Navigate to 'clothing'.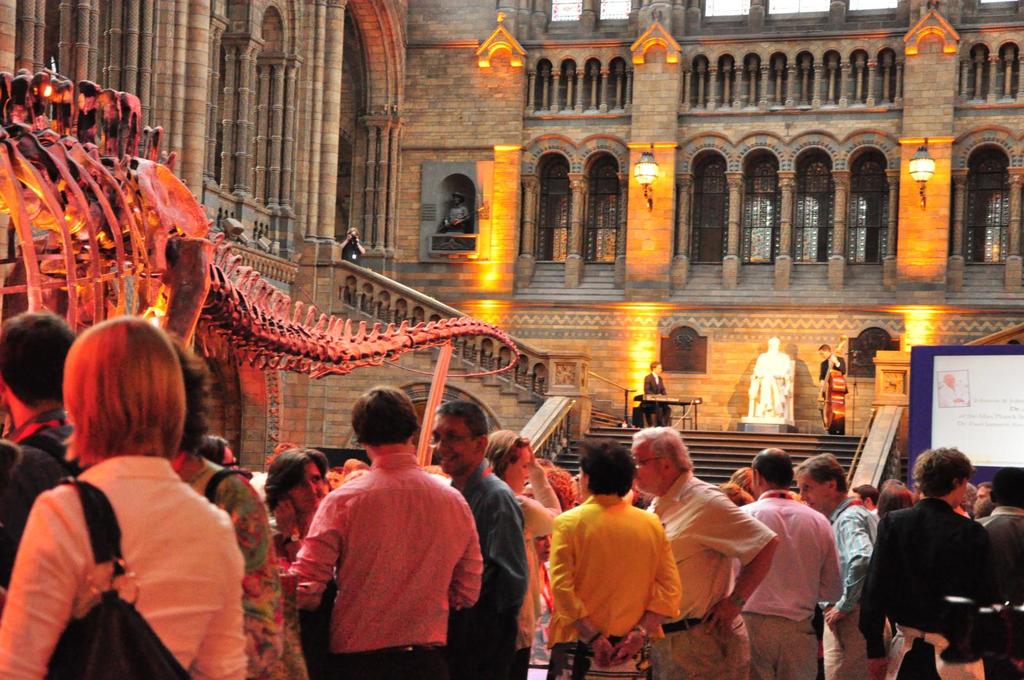
Navigation target: 815/613/905/679.
